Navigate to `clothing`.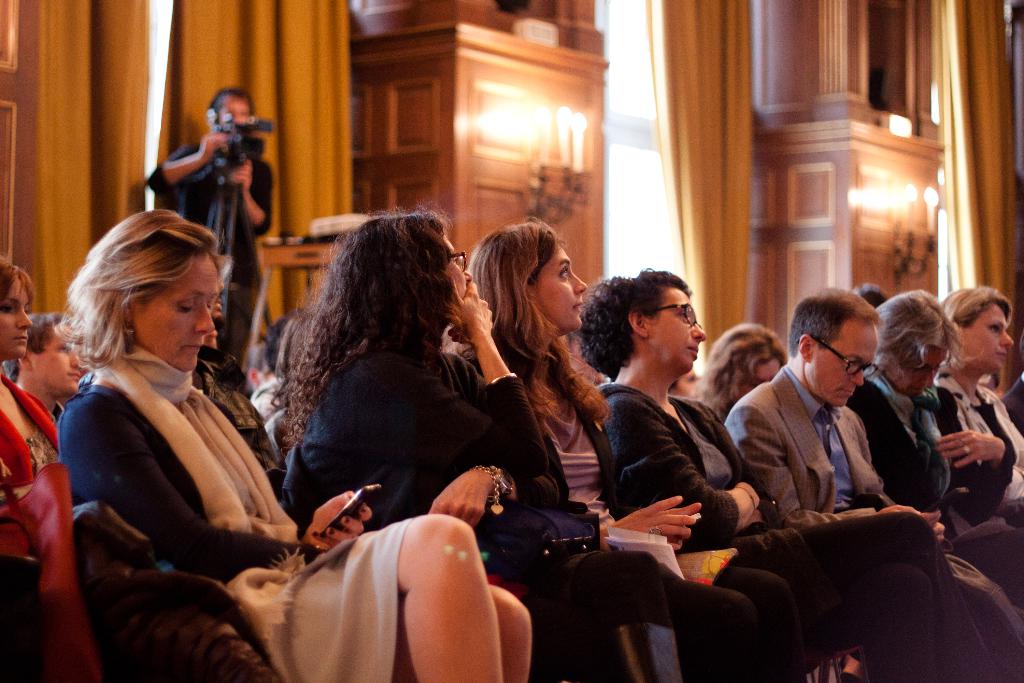
Navigation target: x1=848 y1=380 x2=958 y2=508.
